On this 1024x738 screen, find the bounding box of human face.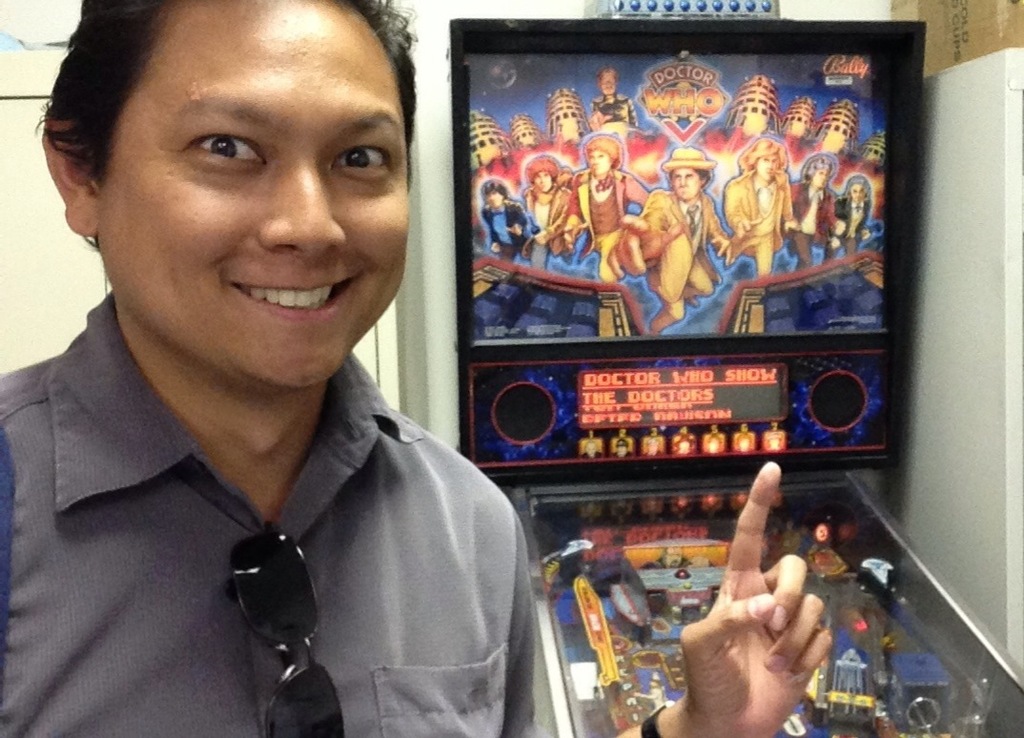
Bounding box: BBox(757, 154, 783, 180).
